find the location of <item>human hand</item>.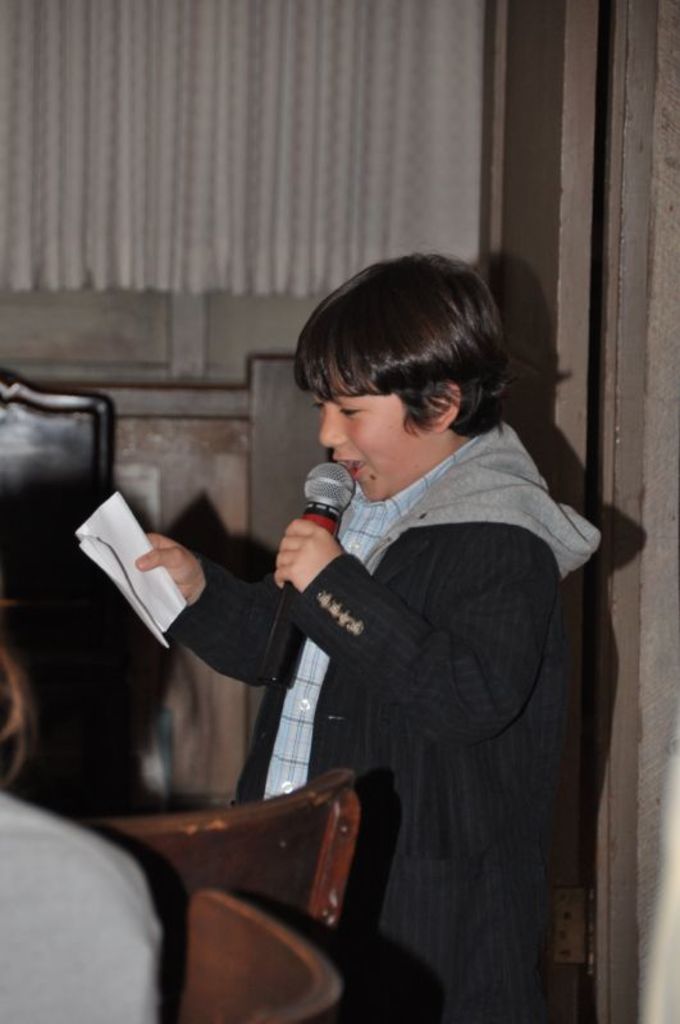
Location: <box>269,517,347,598</box>.
